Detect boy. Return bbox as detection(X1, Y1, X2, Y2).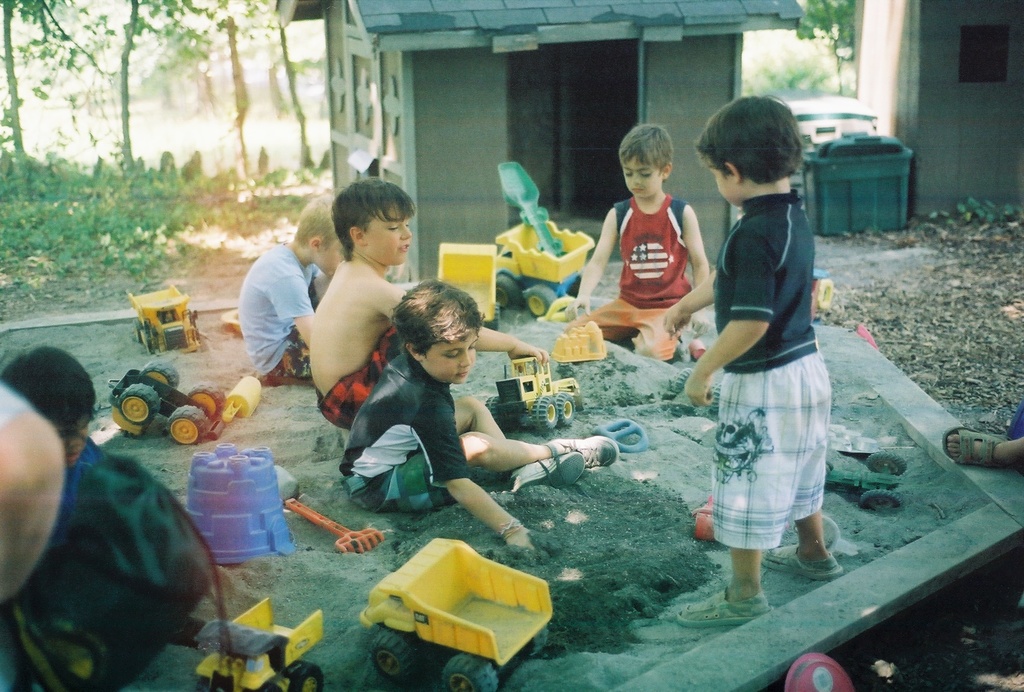
detection(234, 197, 344, 388).
